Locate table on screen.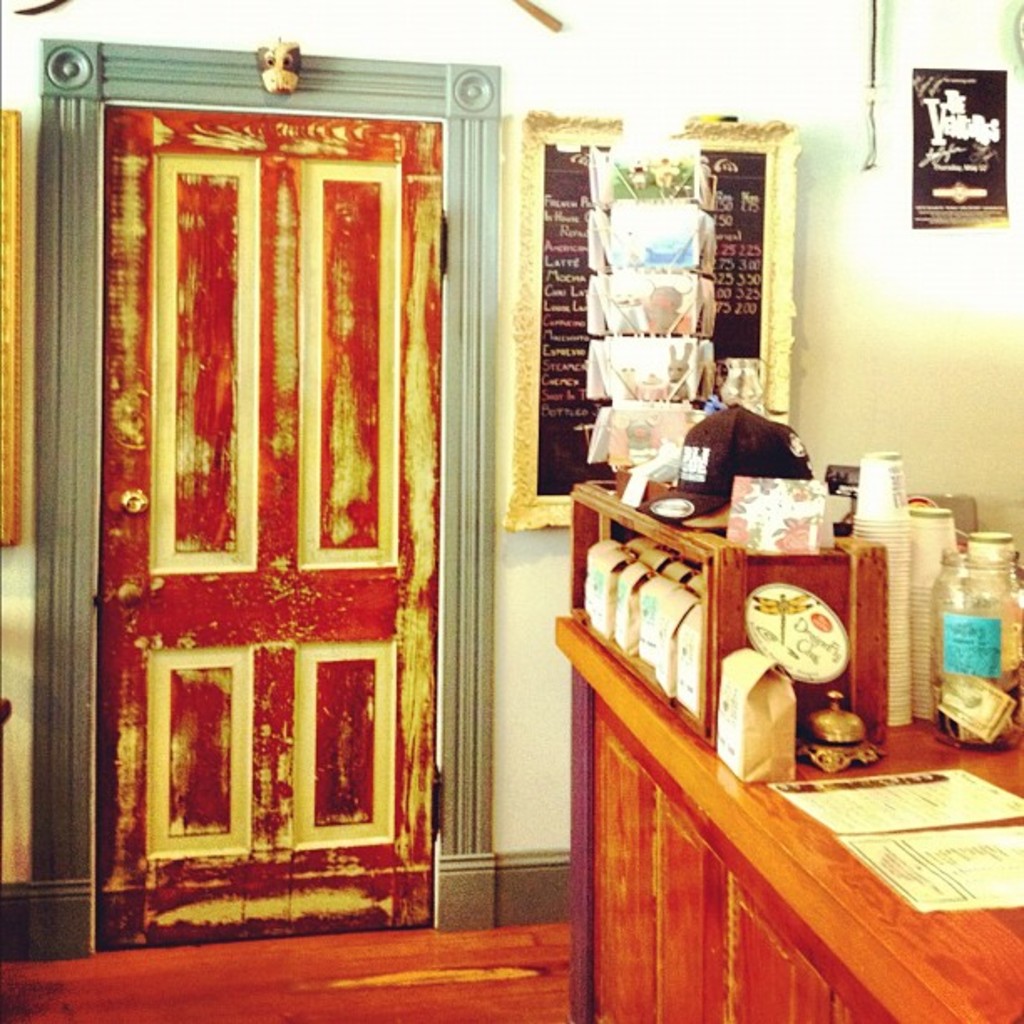
On screen at pyautogui.locateOnScreen(552, 606, 1022, 1022).
